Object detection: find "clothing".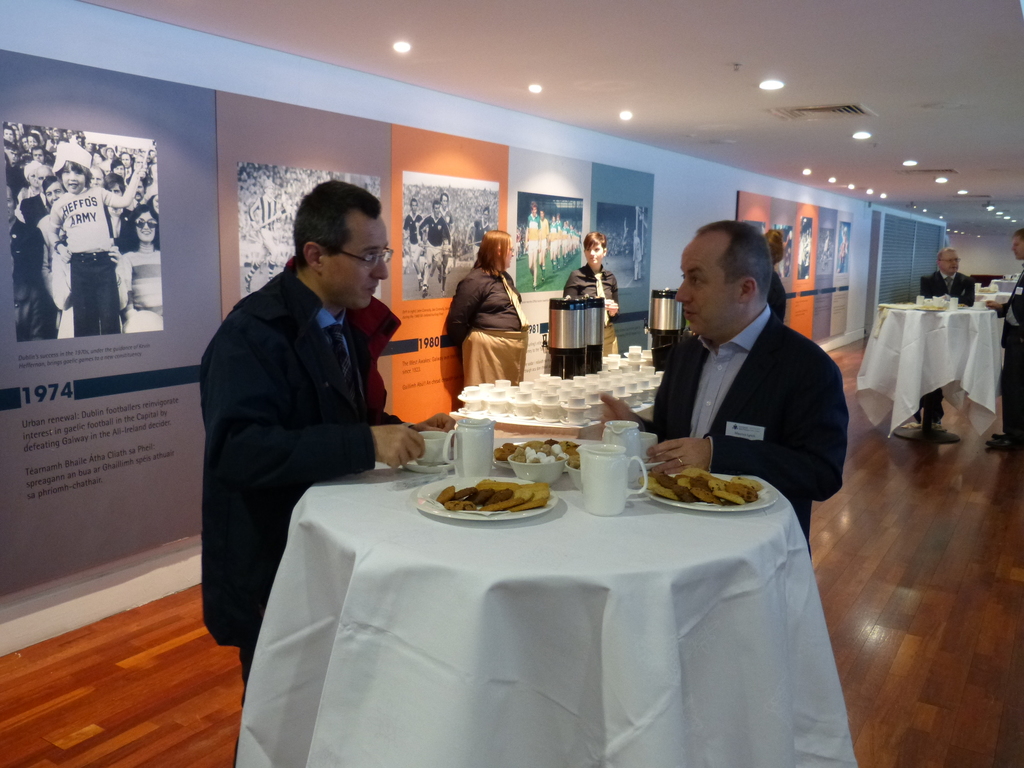
bbox=(402, 209, 426, 278).
